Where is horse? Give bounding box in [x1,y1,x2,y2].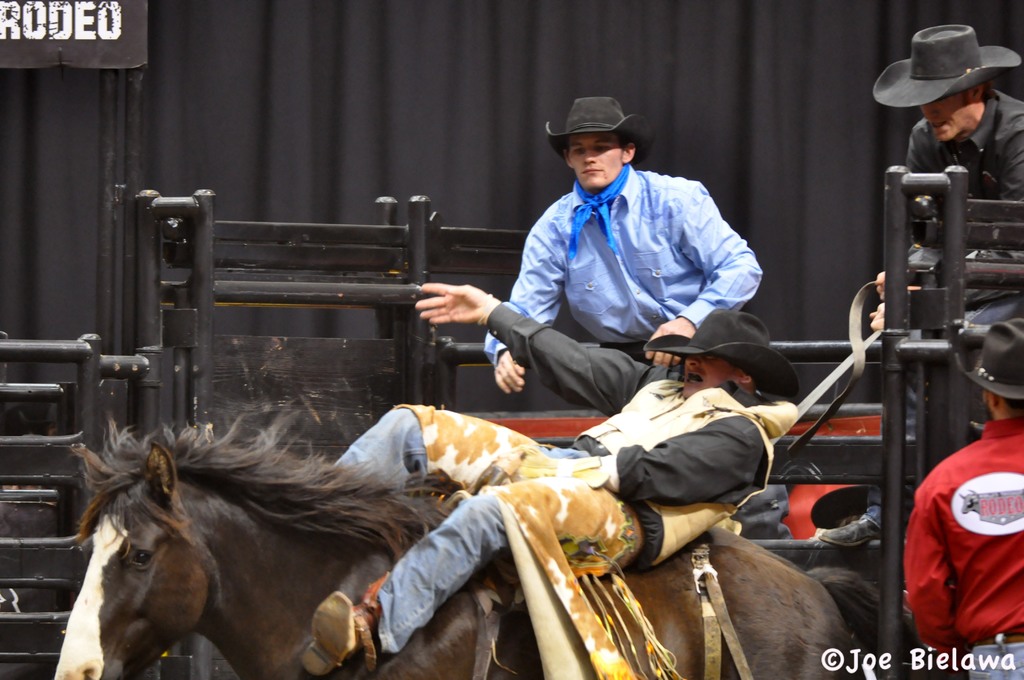
[52,401,927,679].
